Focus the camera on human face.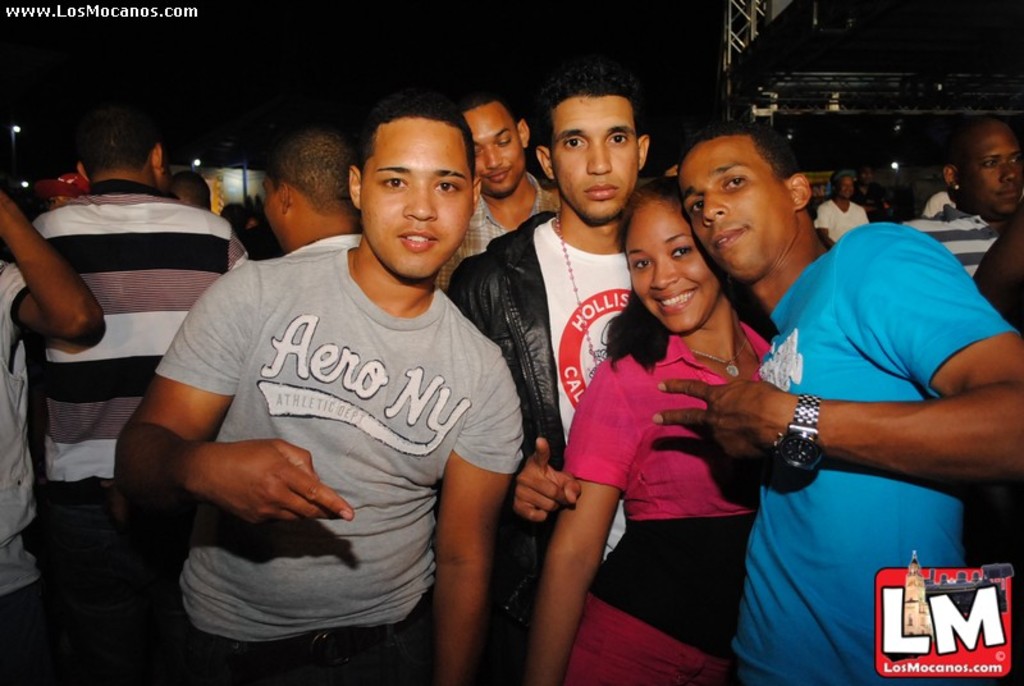
Focus region: bbox=(676, 140, 794, 283).
